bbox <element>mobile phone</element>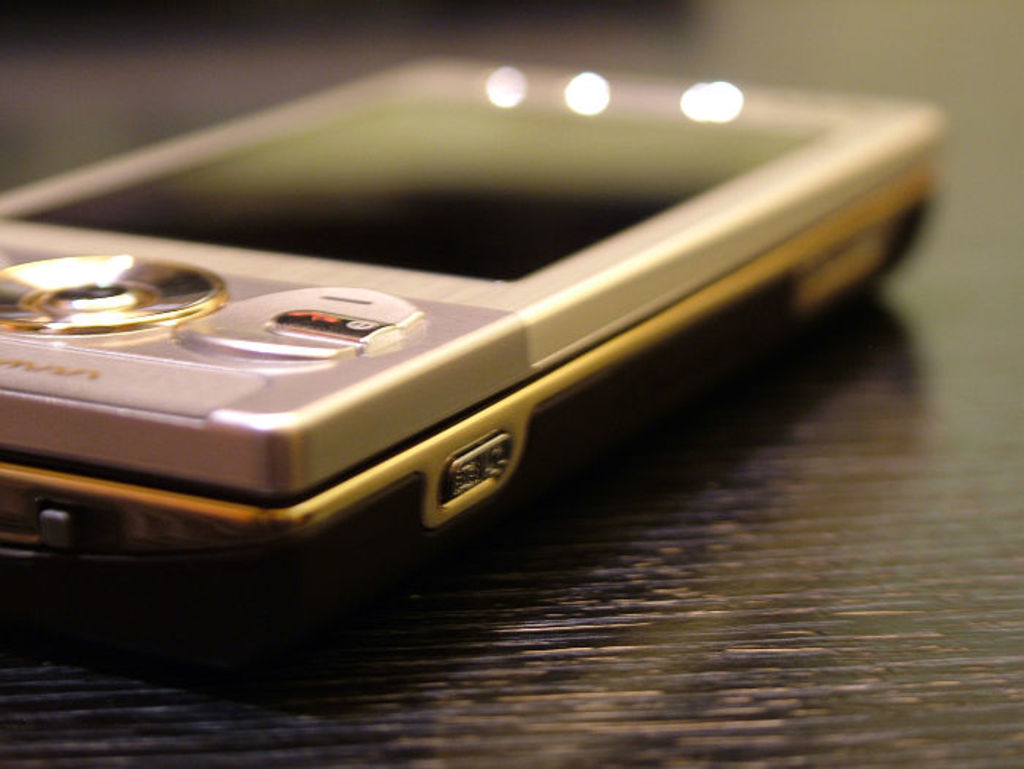
l=0, t=54, r=952, b=556
